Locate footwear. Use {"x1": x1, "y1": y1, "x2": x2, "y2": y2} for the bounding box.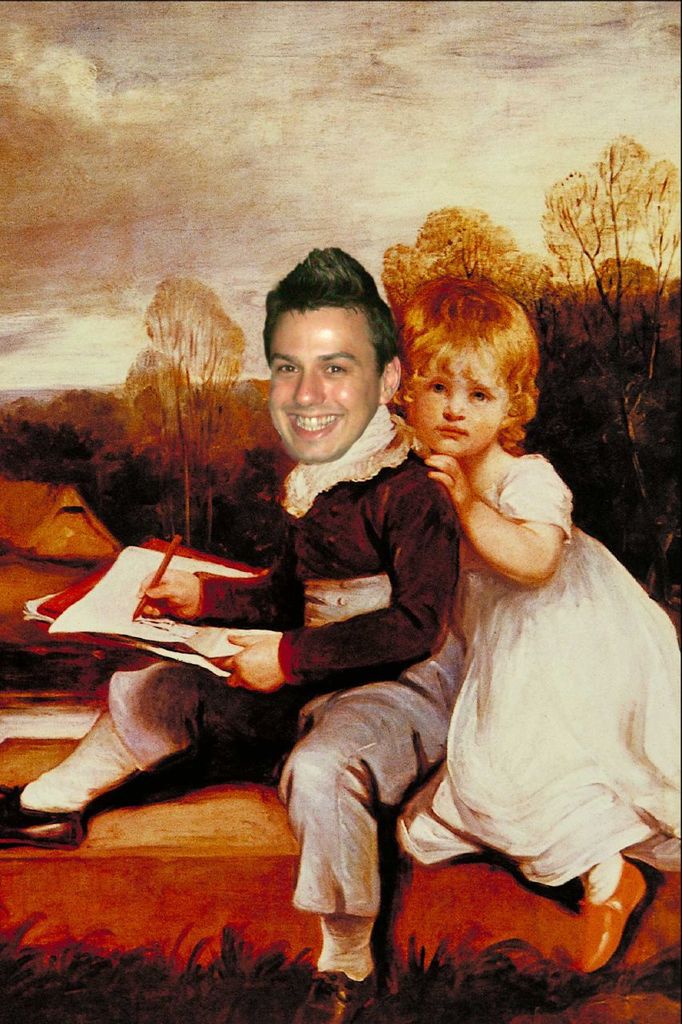
{"x1": 0, "y1": 781, "x2": 85, "y2": 854}.
